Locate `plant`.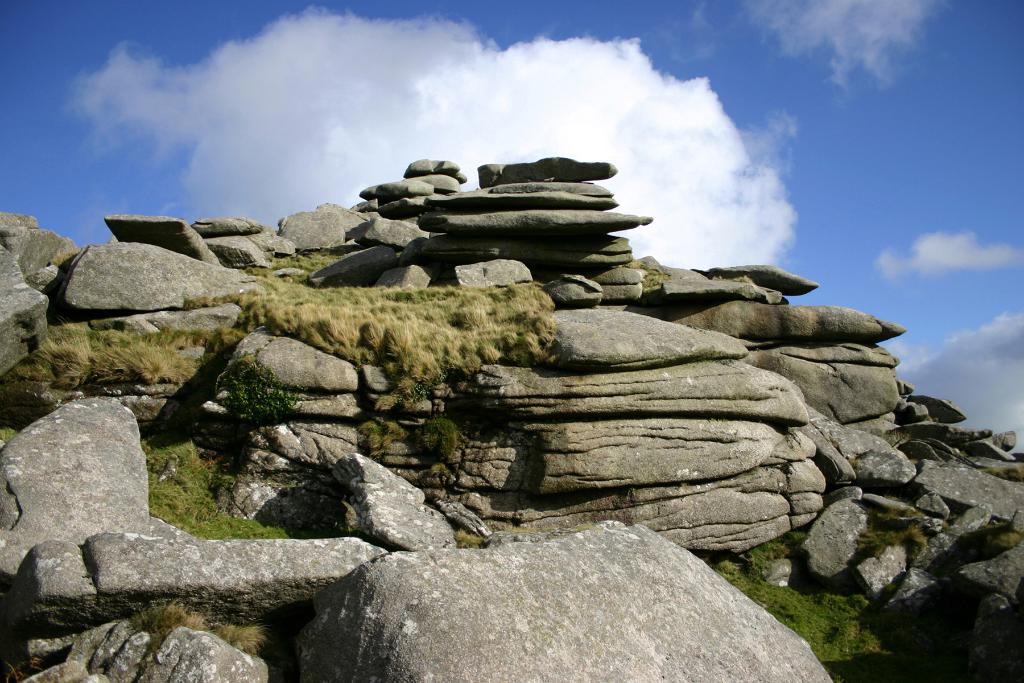
Bounding box: x1=218 y1=362 x2=305 y2=428.
